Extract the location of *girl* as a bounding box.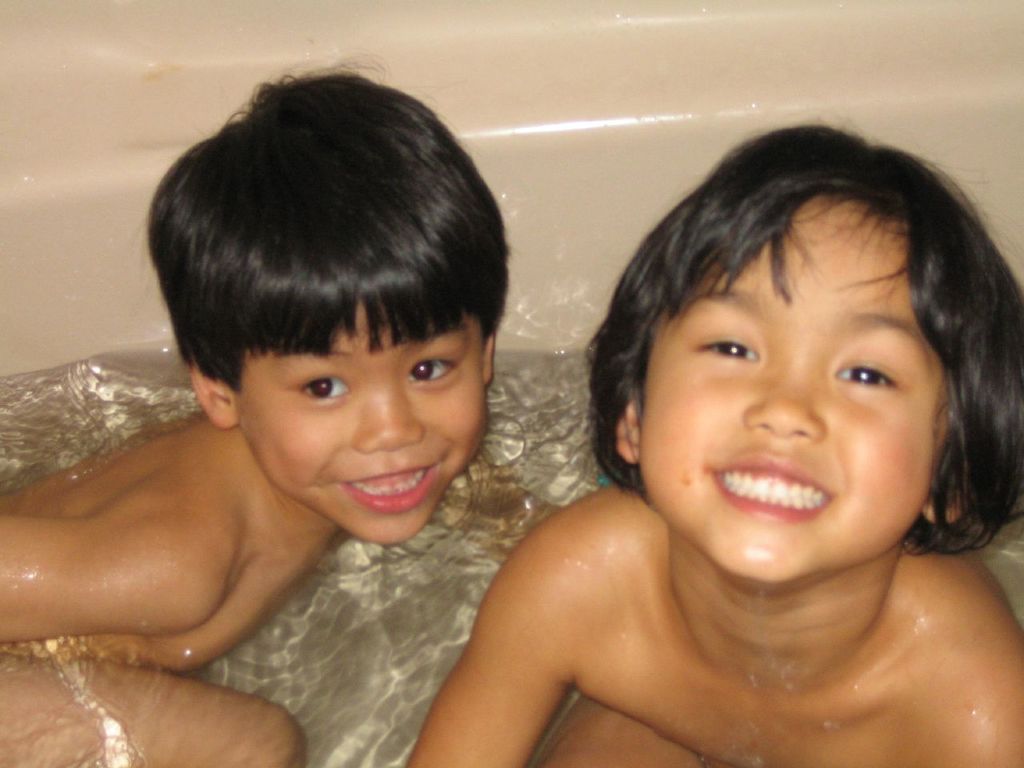
[405,114,1023,767].
